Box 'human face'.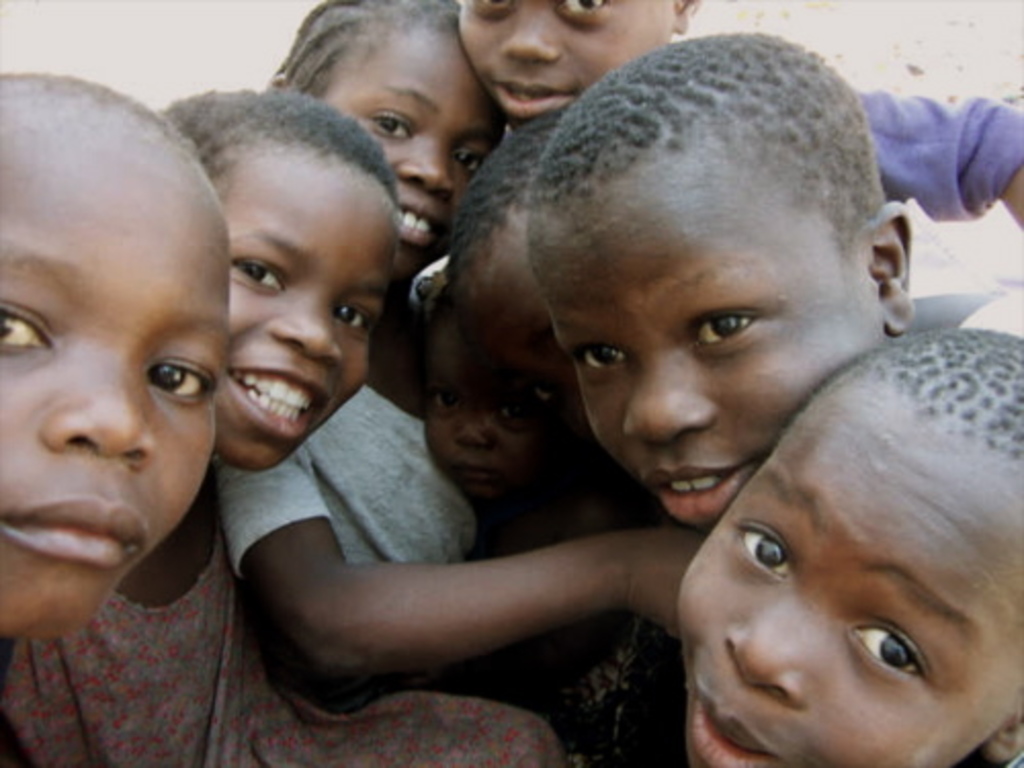
select_region(678, 434, 1022, 766).
